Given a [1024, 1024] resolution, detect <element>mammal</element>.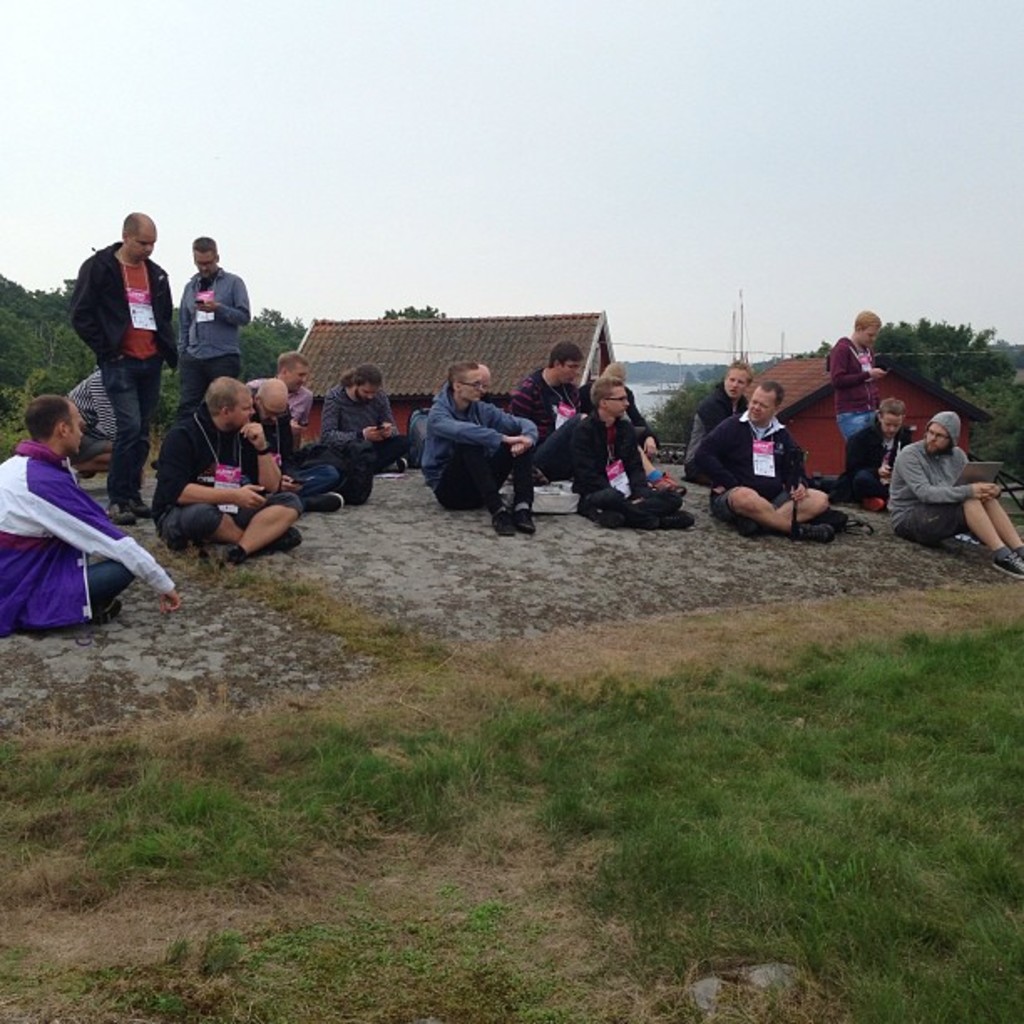
<box>576,378,693,525</box>.
